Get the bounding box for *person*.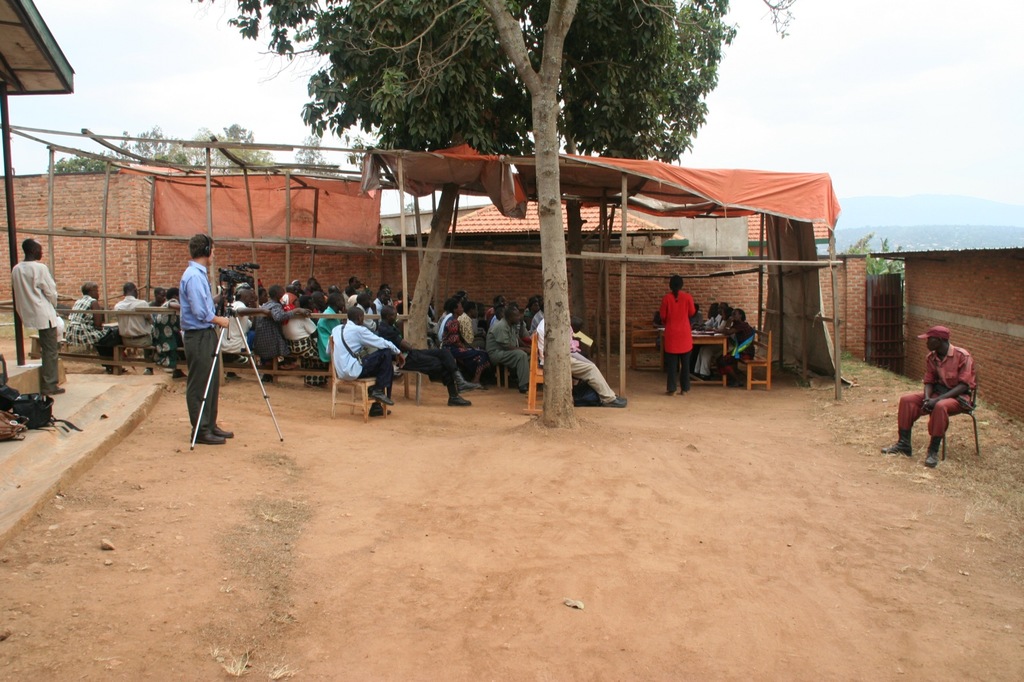
bbox=[871, 324, 974, 465].
